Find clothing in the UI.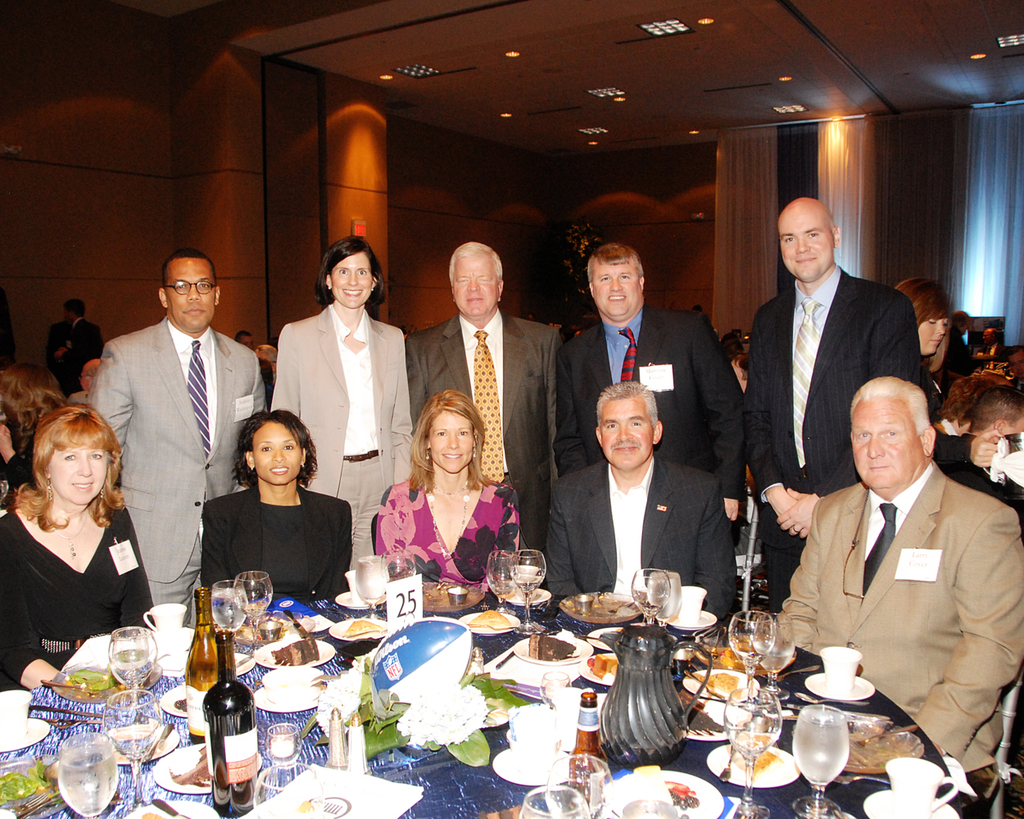
UI element at box(406, 293, 571, 557).
